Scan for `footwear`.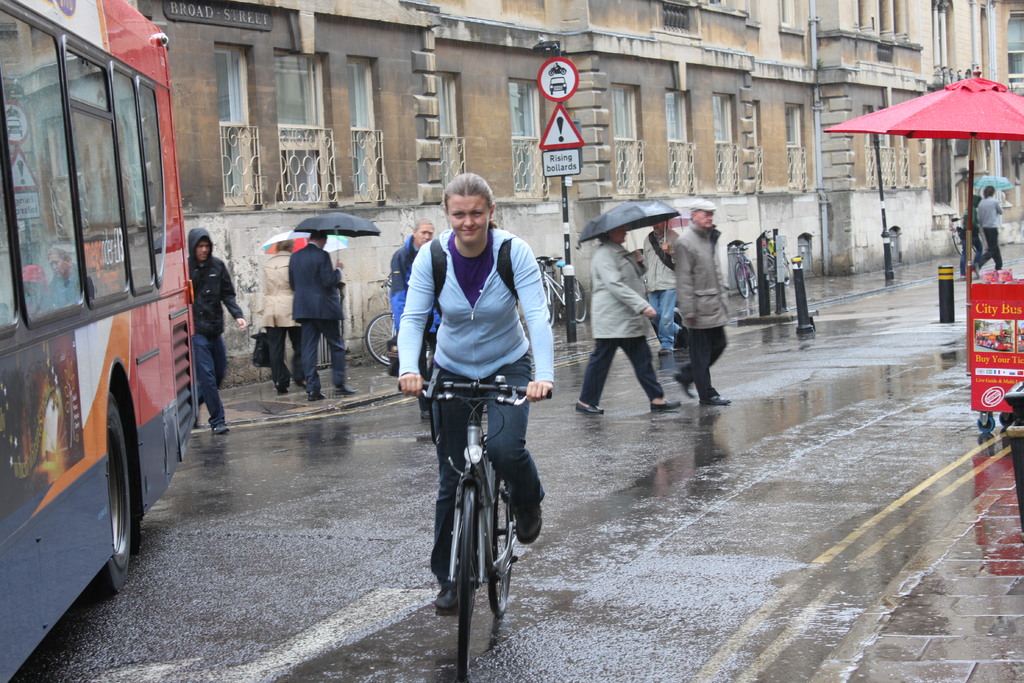
Scan result: (651,398,680,413).
